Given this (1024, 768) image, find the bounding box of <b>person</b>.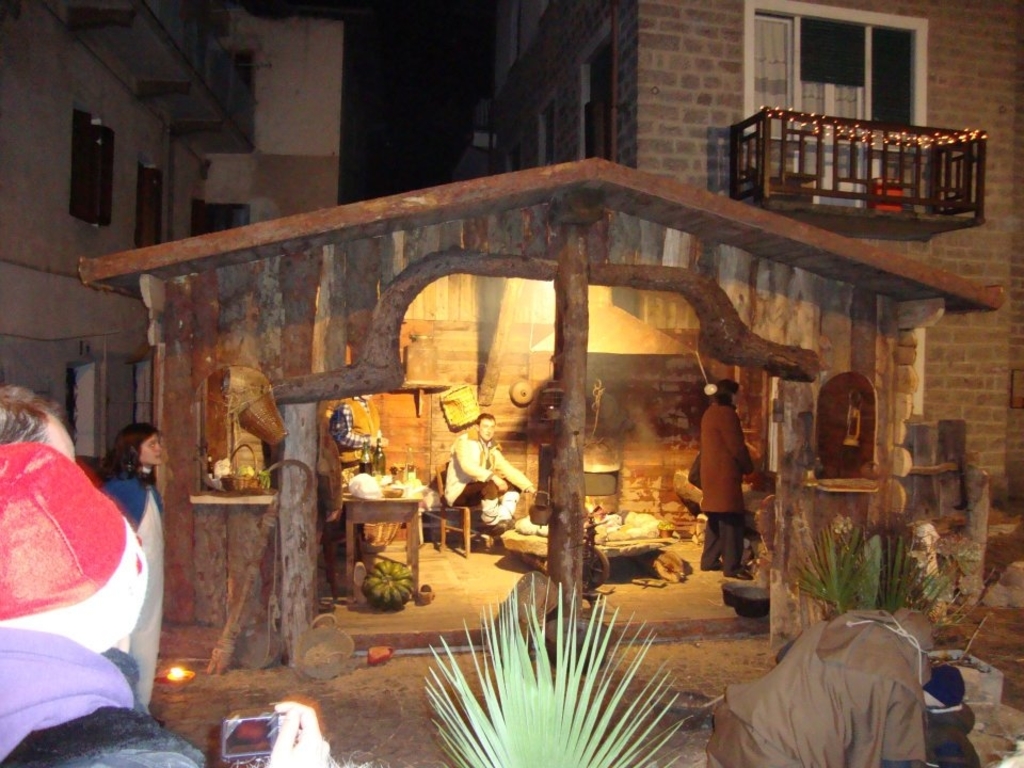
select_region(691, 367, 769, 604).
